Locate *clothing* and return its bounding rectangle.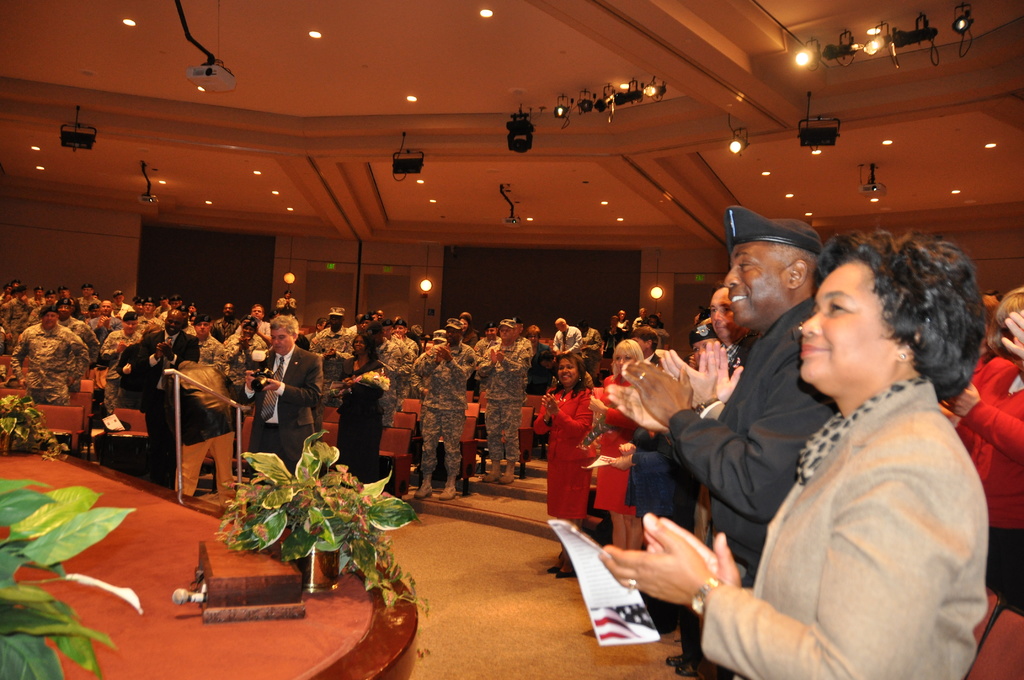
bbox=(476, 344, 527, 455).
